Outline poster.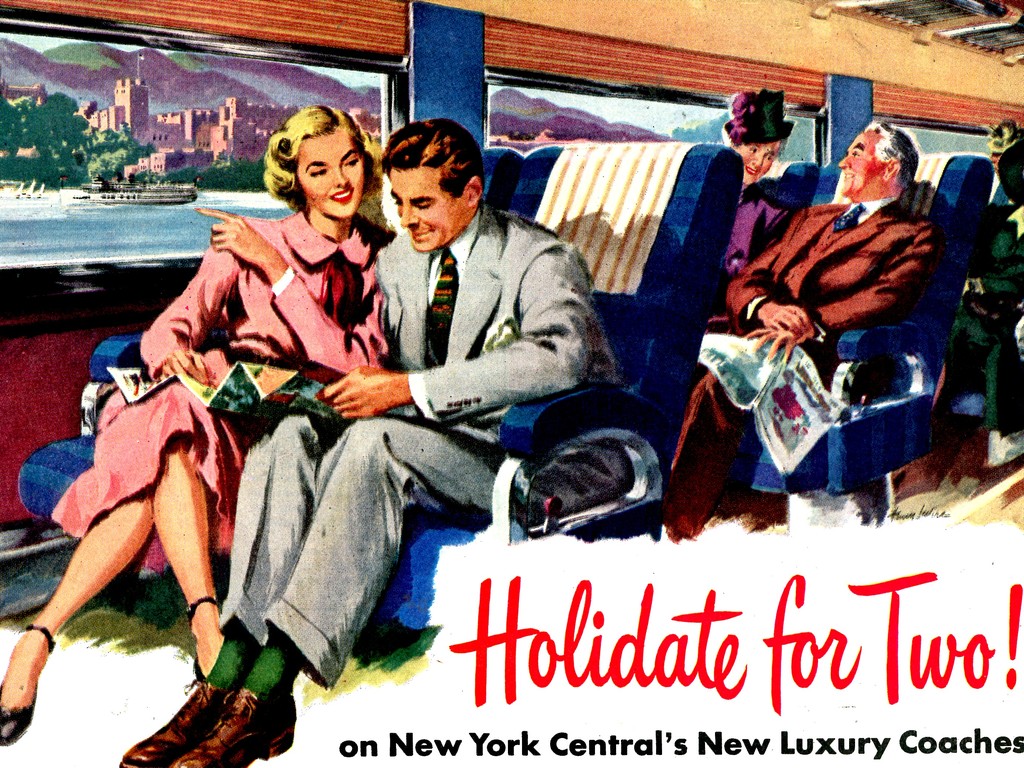
Outline: bbox=[0, 0, 1023, 767].
